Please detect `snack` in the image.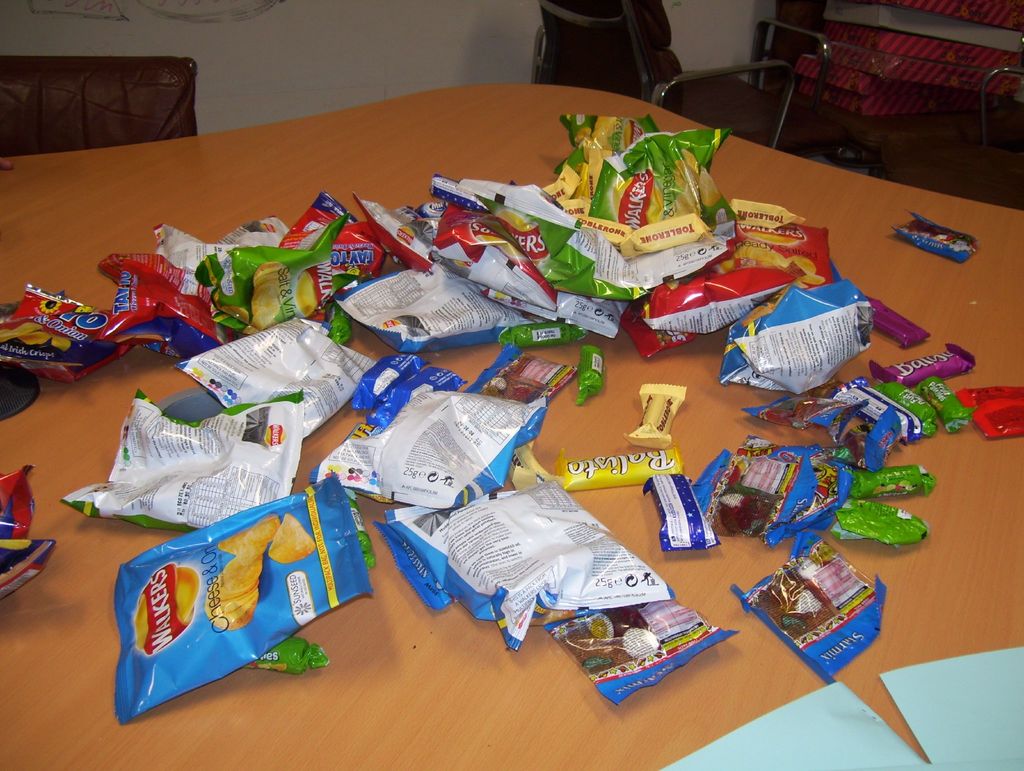
548:129:717:304.
